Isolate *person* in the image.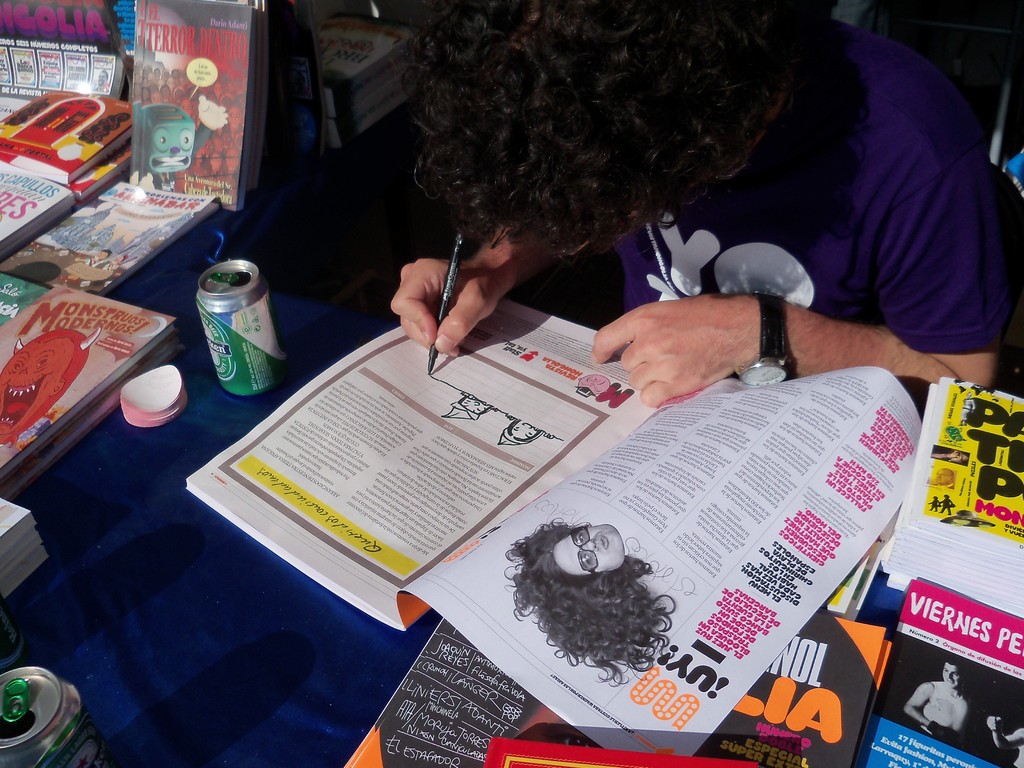
Isolated region: rect(982, 717, 1023, 767).
